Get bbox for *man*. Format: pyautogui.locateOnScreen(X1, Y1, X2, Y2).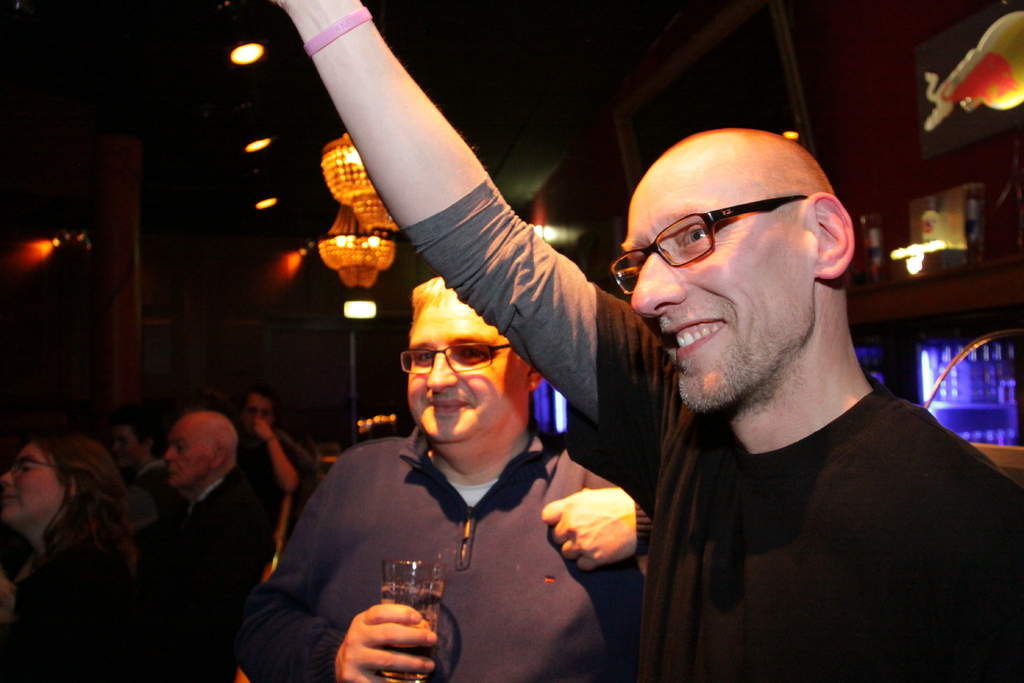
pyautogui.locateOnScreen(265, 0, 1023, 682).
